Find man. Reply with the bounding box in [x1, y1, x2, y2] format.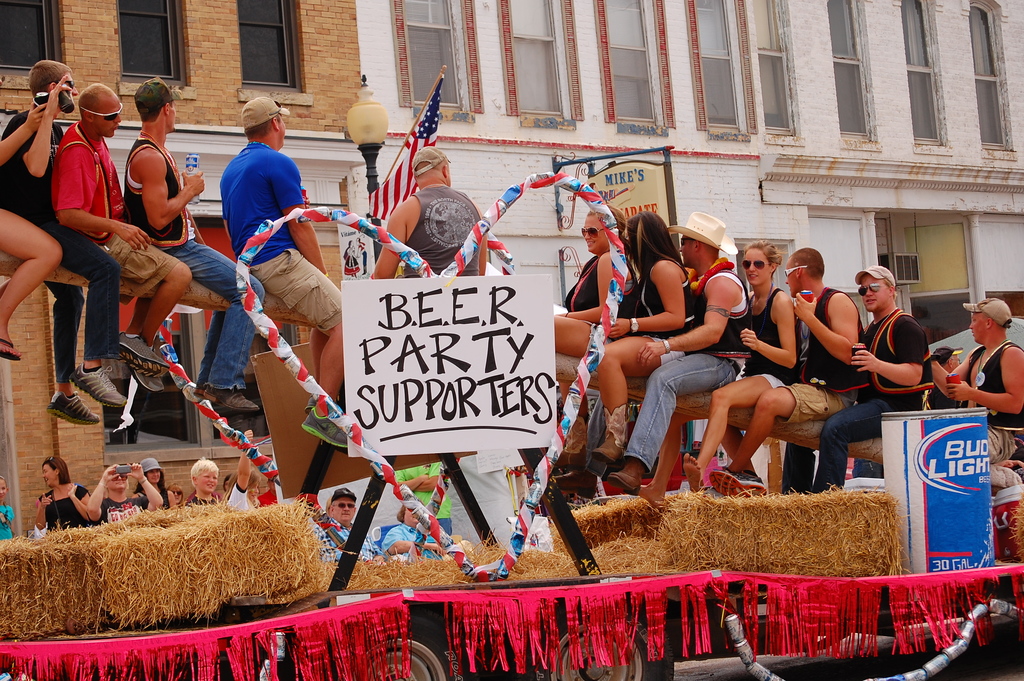
[218, 97, 358, 451].
